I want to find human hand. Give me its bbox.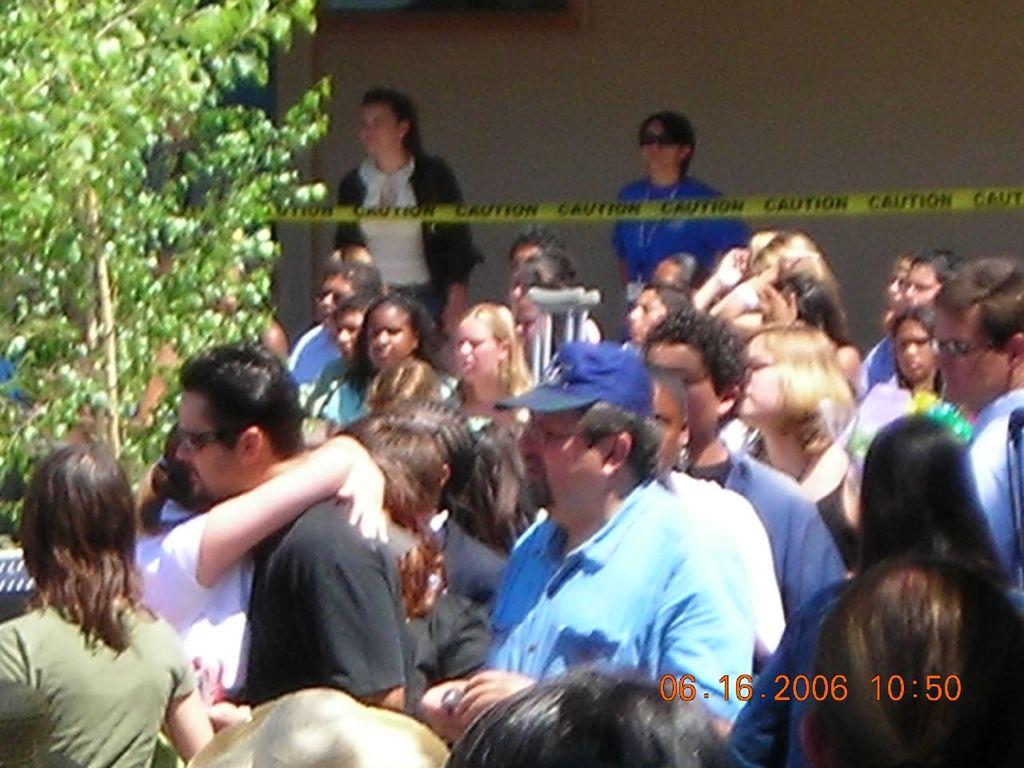
box=[335, 458, 386, 538].
